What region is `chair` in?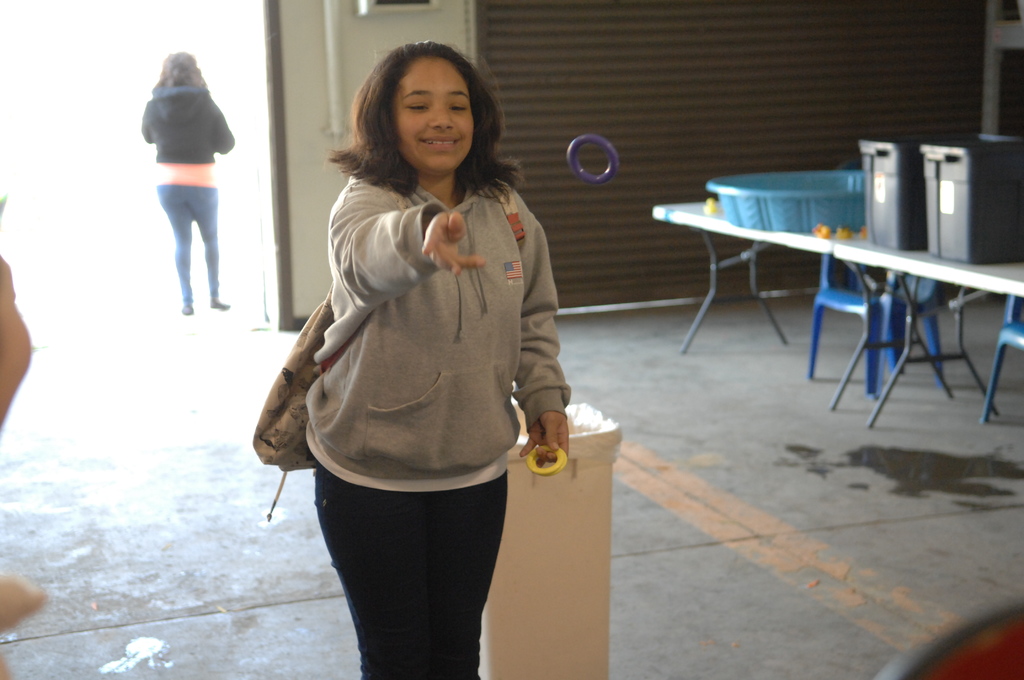
[806,249,948,400].
